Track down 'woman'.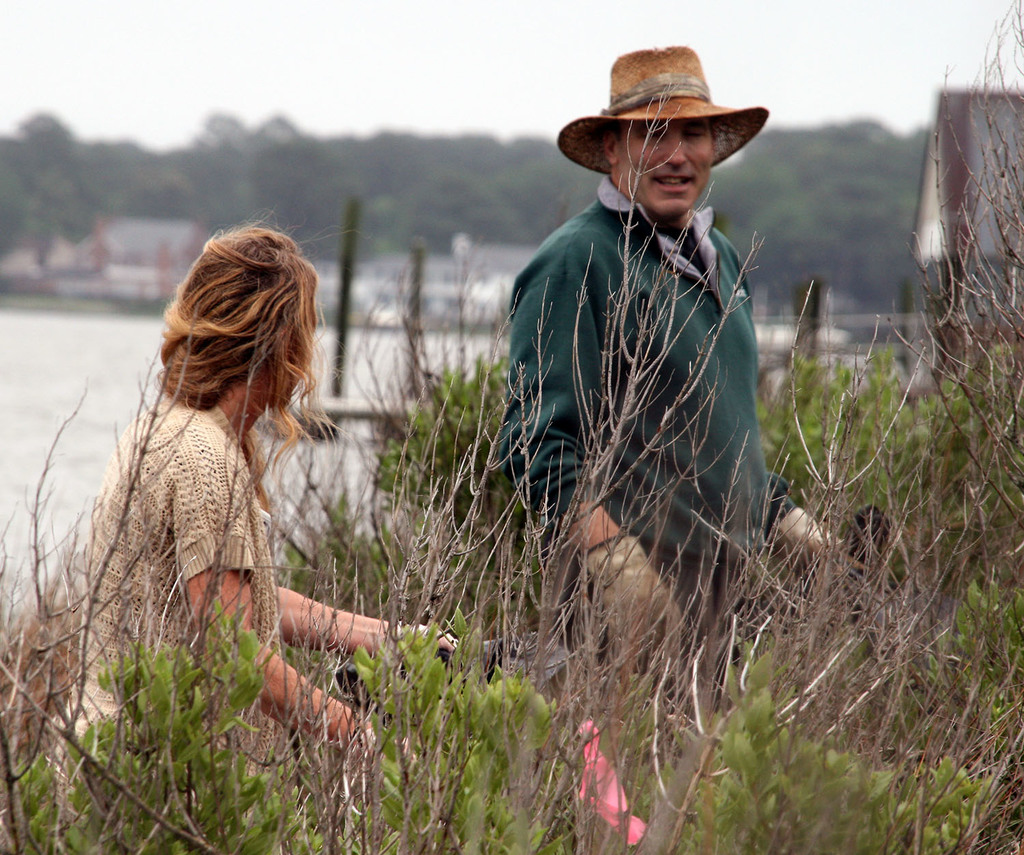
Tracked to l=48, t=232, r=397, b=789.
